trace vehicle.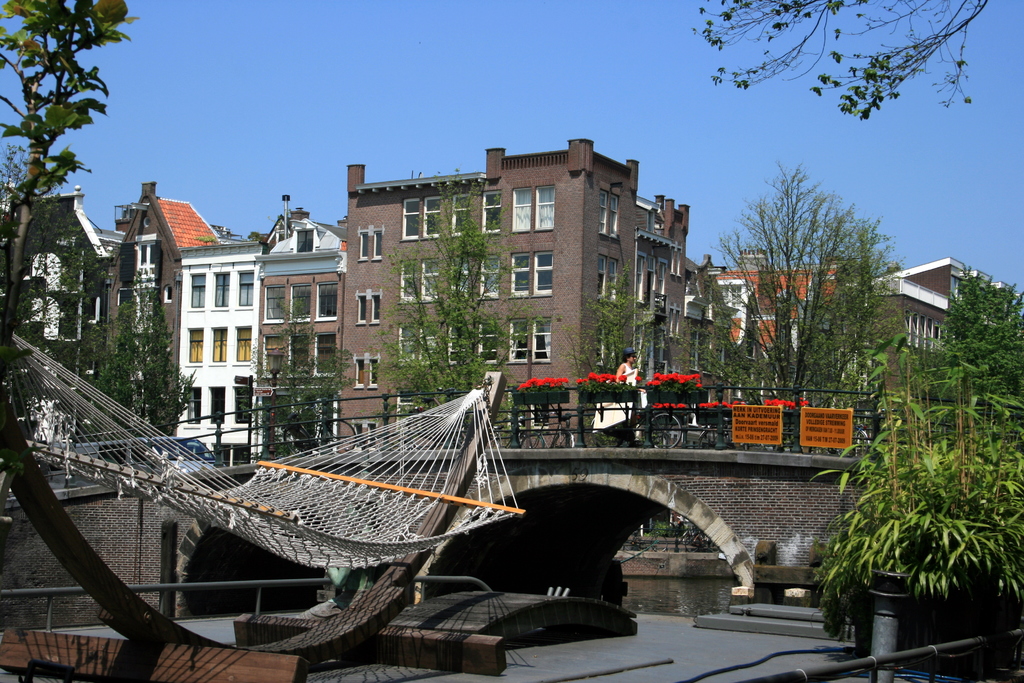
Traced to (left=520, top=408, right=579, bottom=443).
